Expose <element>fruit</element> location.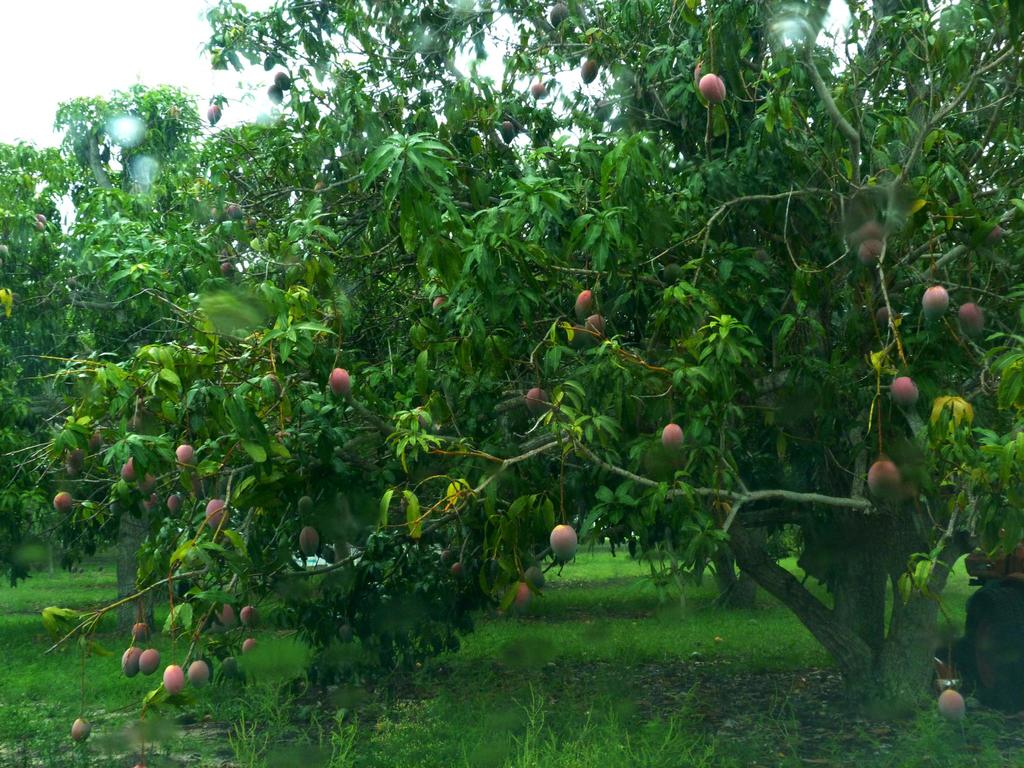
Exposed at rect(531, 83, 546, 95).
